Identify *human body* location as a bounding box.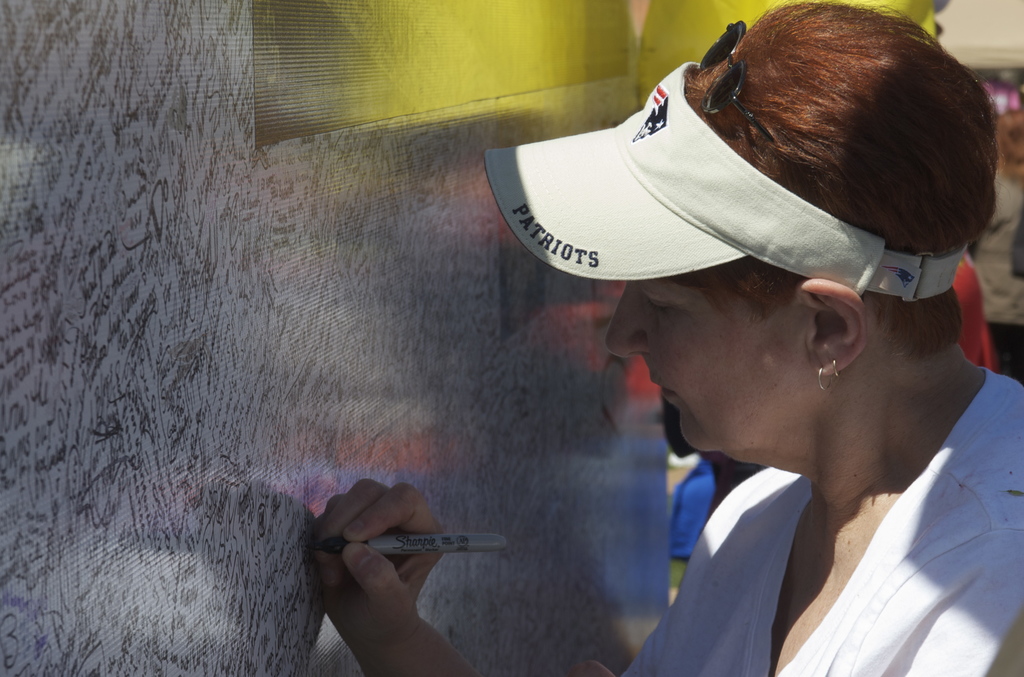
(312, 0, 1023, 676).
